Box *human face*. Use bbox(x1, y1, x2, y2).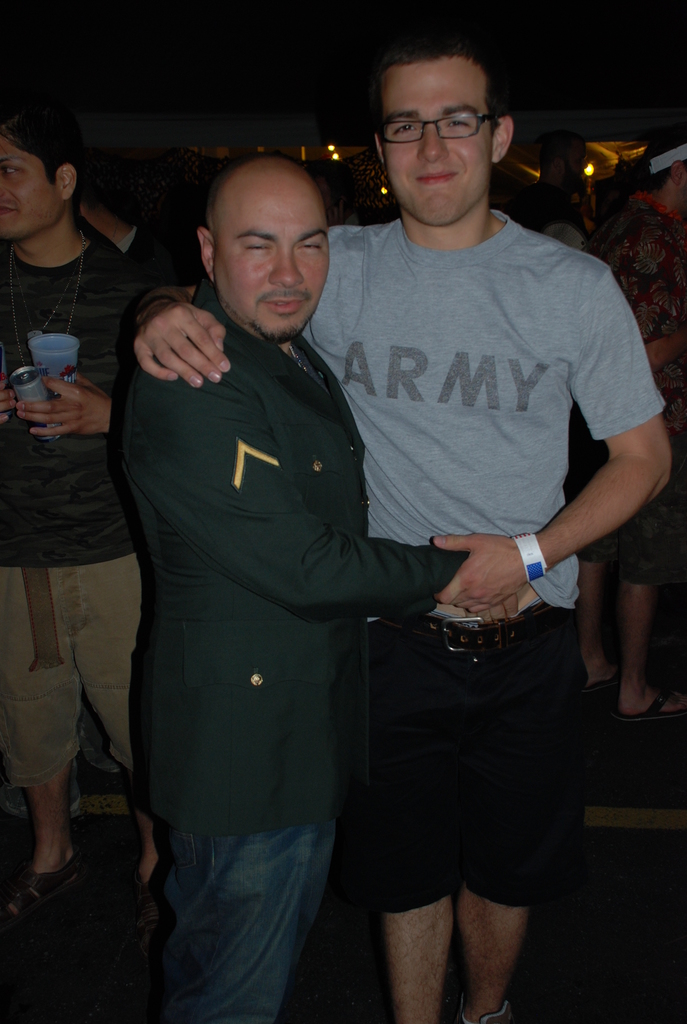
bbox(217, 161, 332, 342).
